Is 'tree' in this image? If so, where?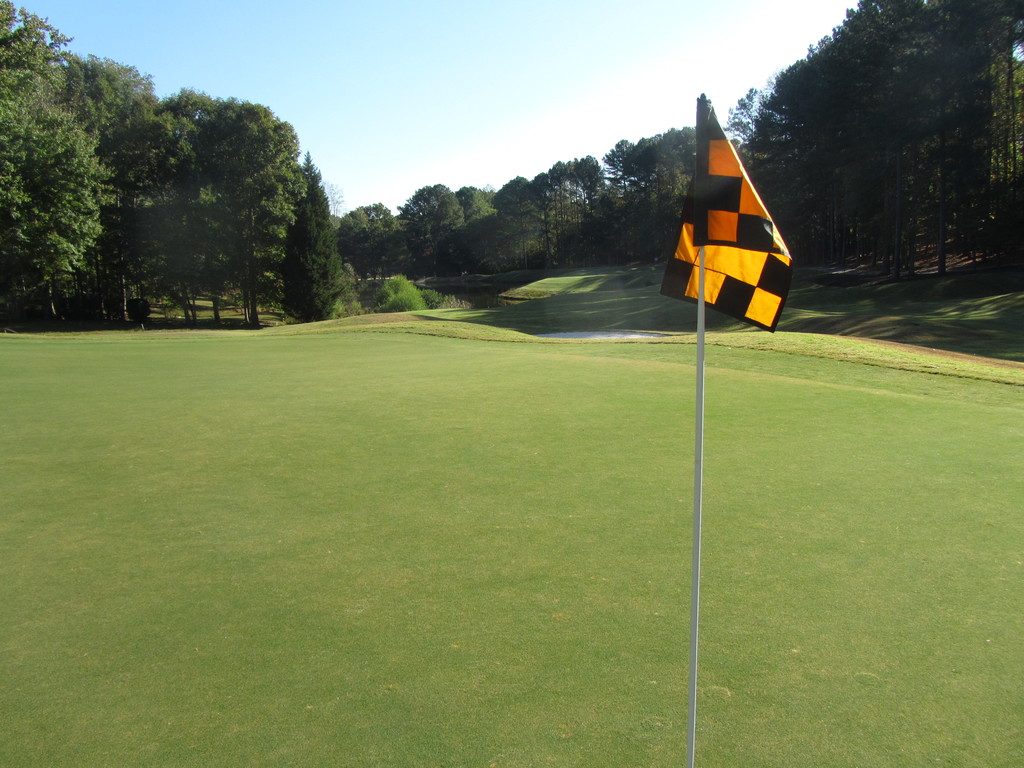
Yes, at box(618, 172, 690, 267).
